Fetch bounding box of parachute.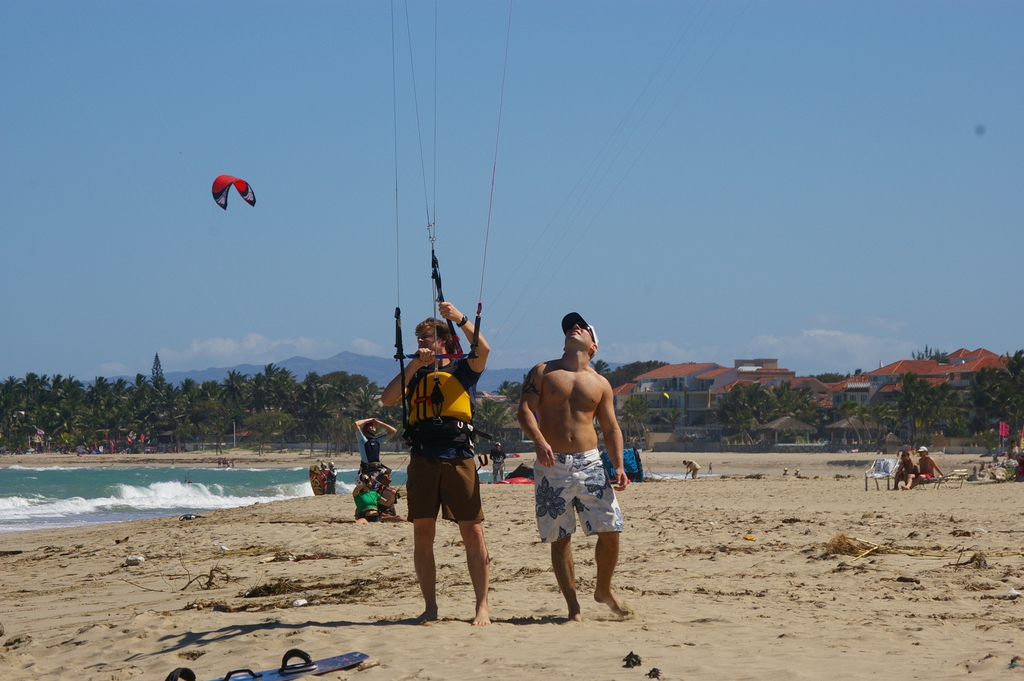
Bbox: (left=207, top=161, right=263, bottom=222).
